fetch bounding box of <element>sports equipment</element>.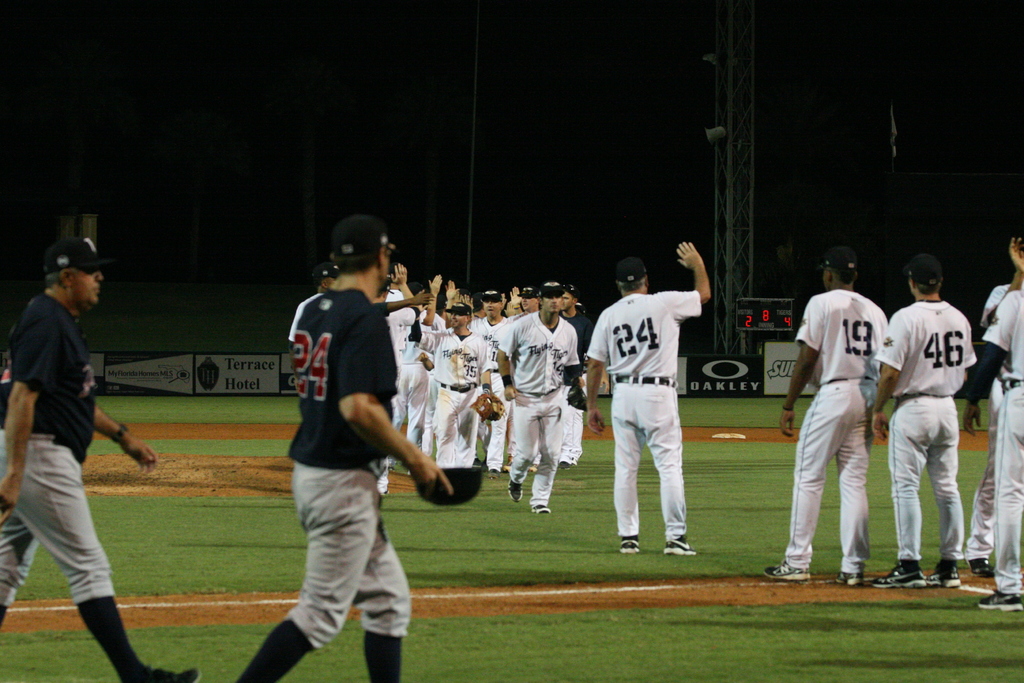
Bbox: Rect(470, 387, 508, 427).
